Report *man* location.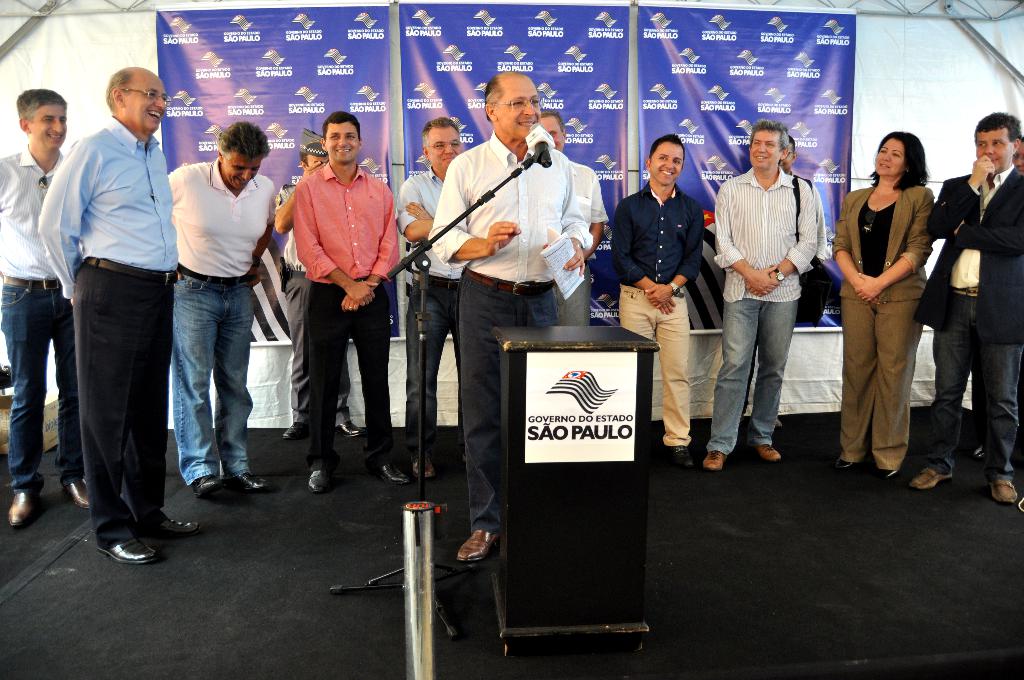
Report: box=[611, 134, 701, 474].
